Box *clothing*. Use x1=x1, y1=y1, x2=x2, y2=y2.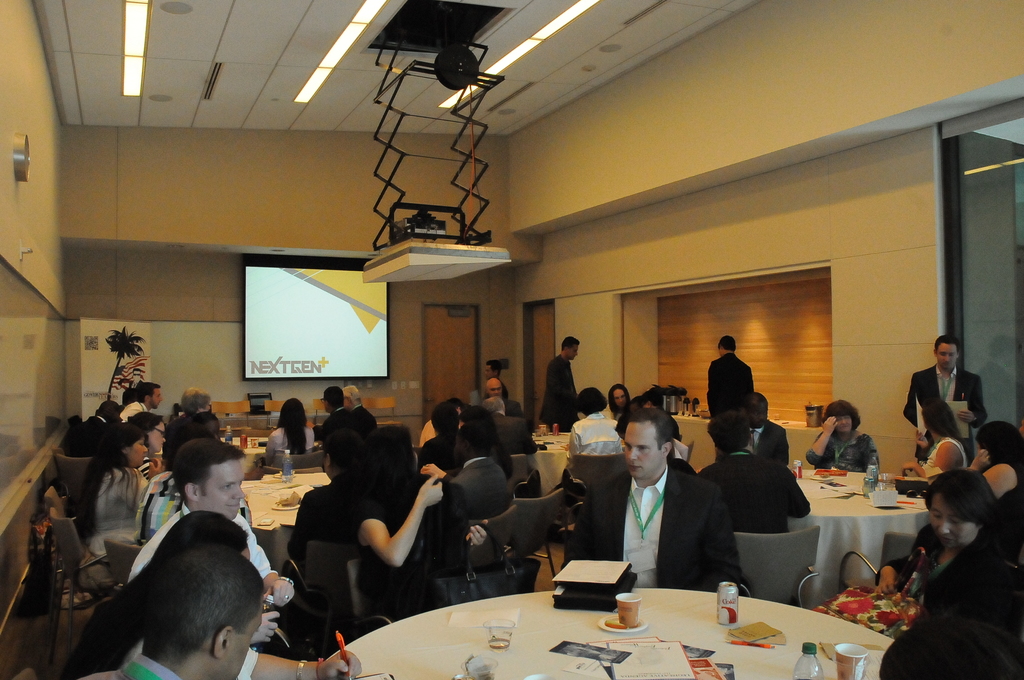
x1=568, y1=414, x2=634, y2=485.
